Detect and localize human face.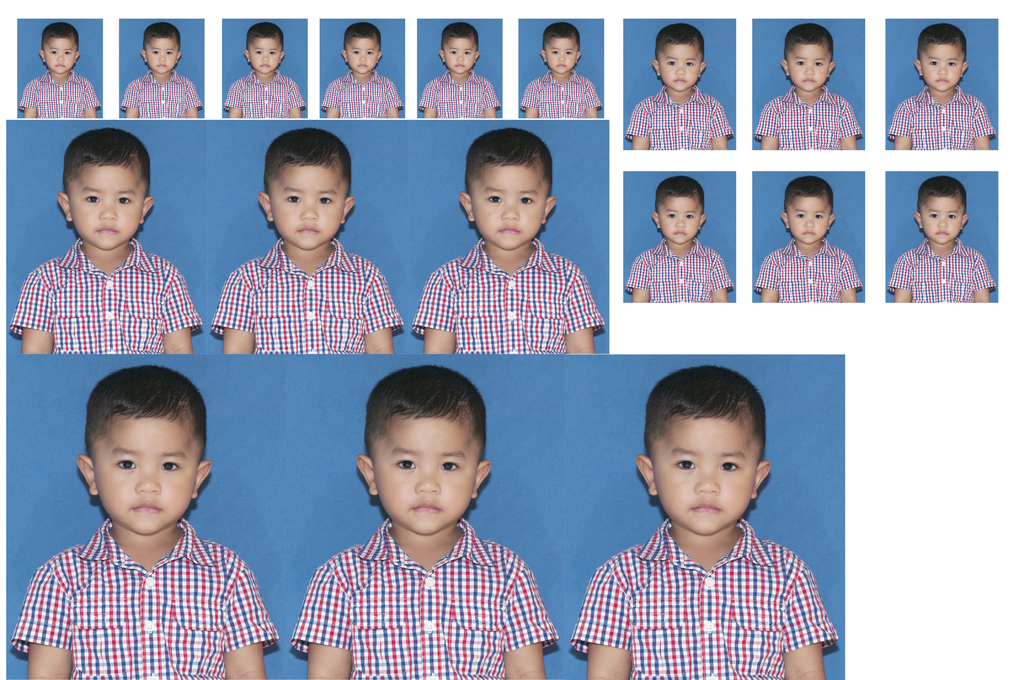
Localized at locate(659, 197, 701, 243).
